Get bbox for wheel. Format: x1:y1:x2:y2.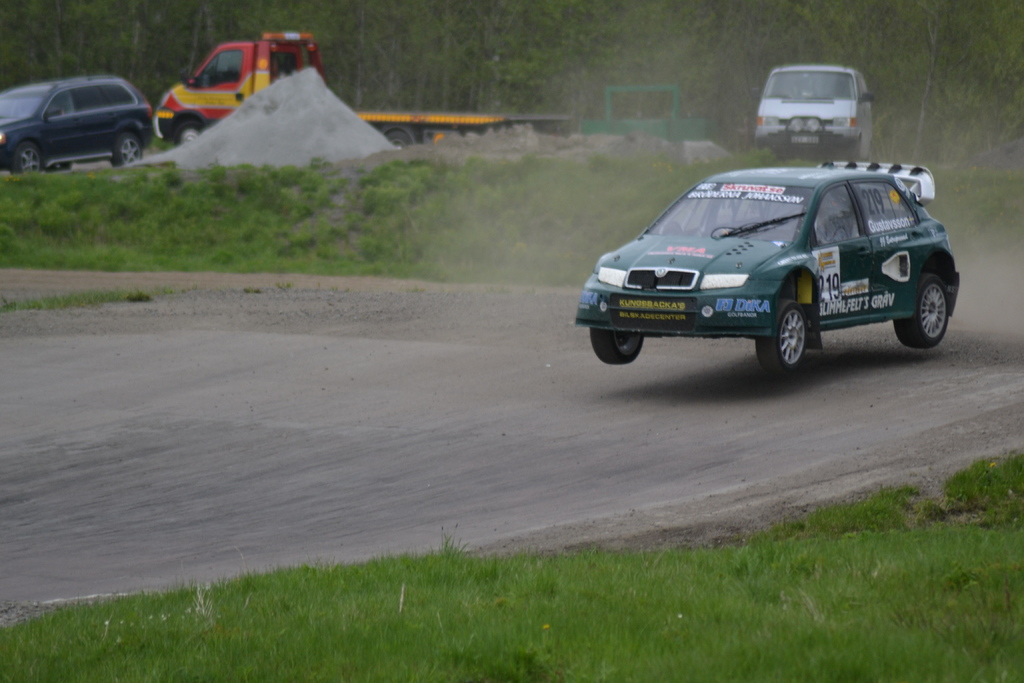
177:122:202:145.
